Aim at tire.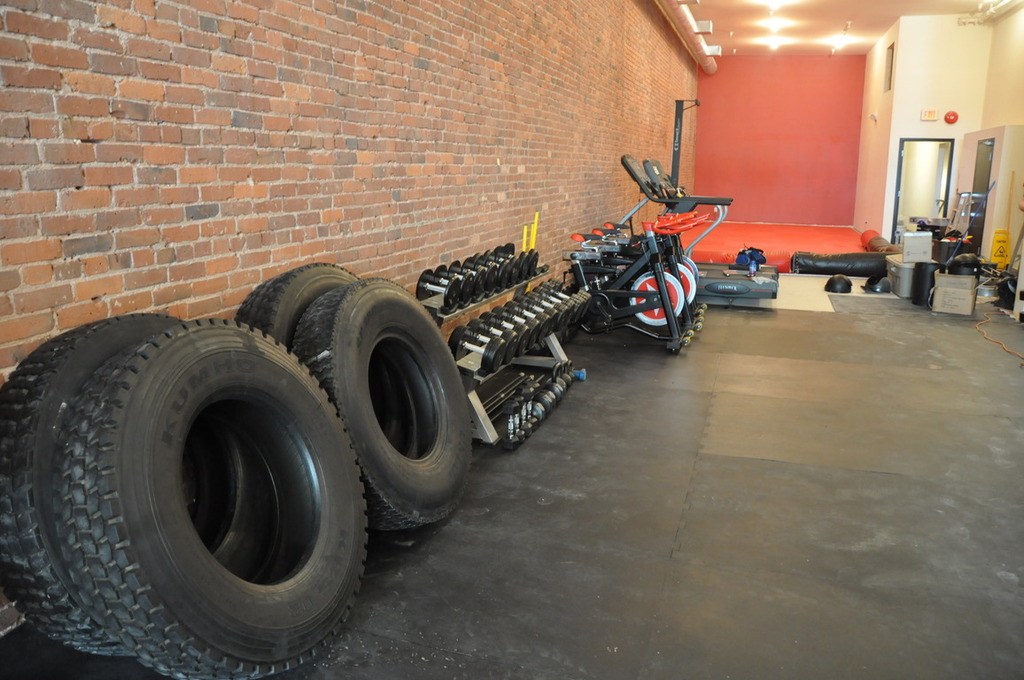
Aimed at bbox=(233, 263, 389, 457).
